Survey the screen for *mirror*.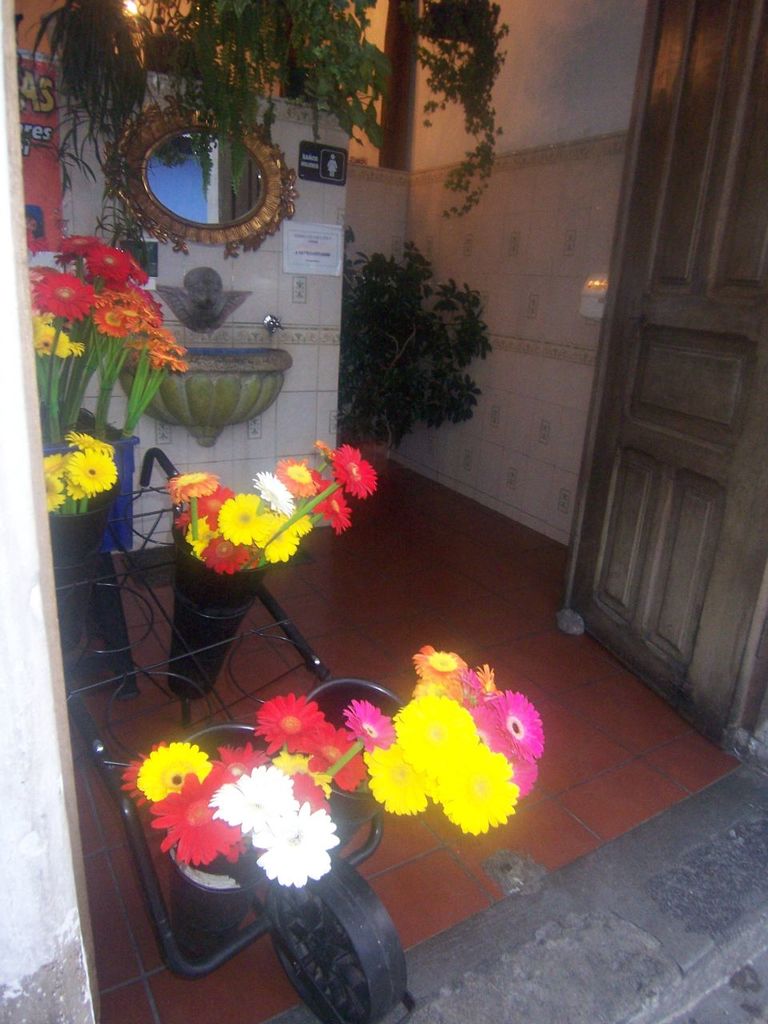
Survey found: (147, 133, 264, 220).
